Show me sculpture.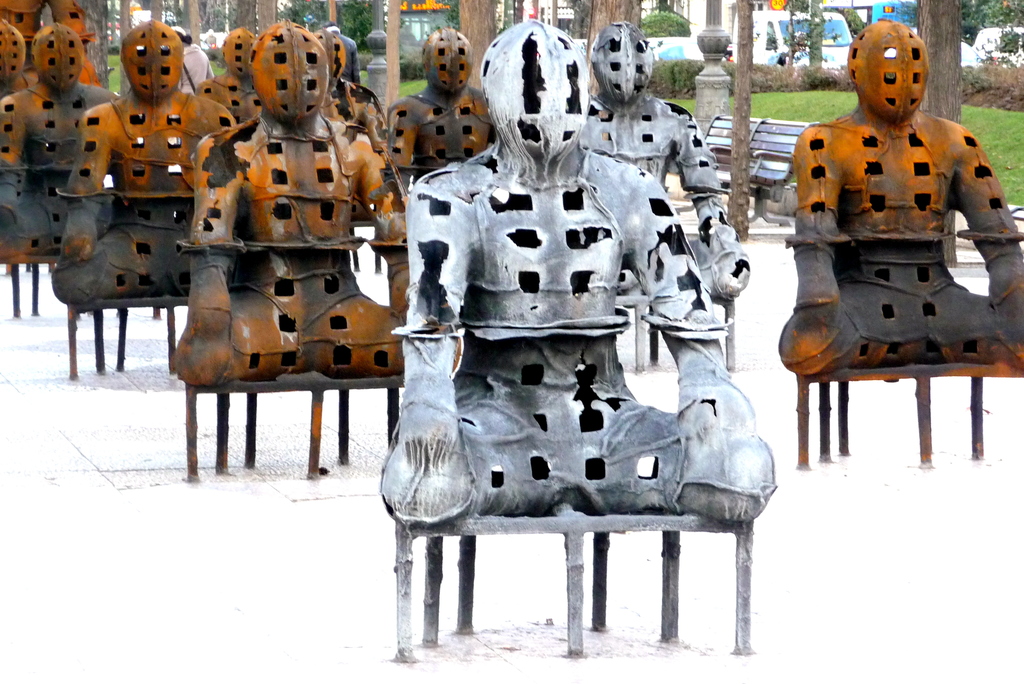
sculpture is here: <box>588,16,731,379</box>.
